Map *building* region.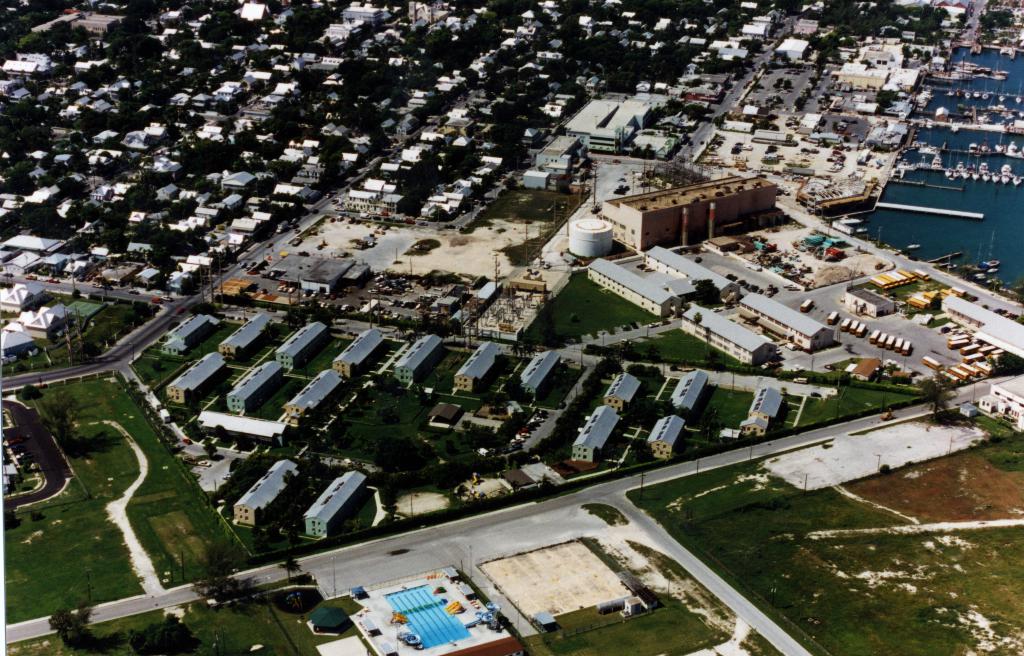
Mapped to box(275, 320, 328, 368).
